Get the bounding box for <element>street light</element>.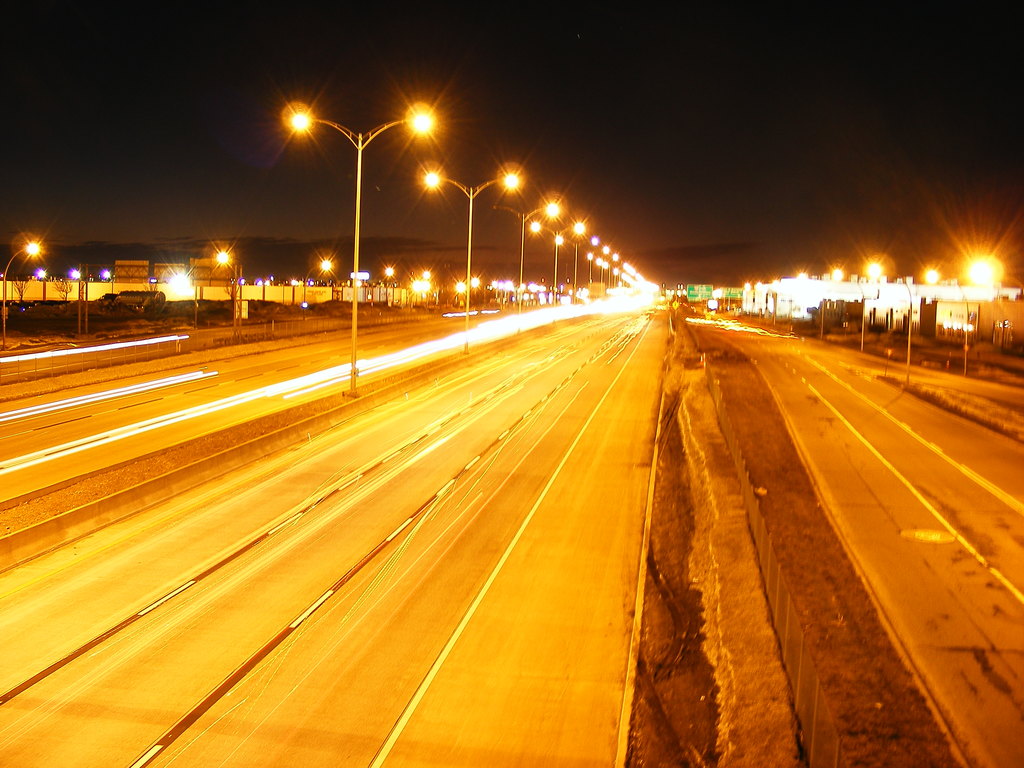
detection(421, 164, 525, 356).
